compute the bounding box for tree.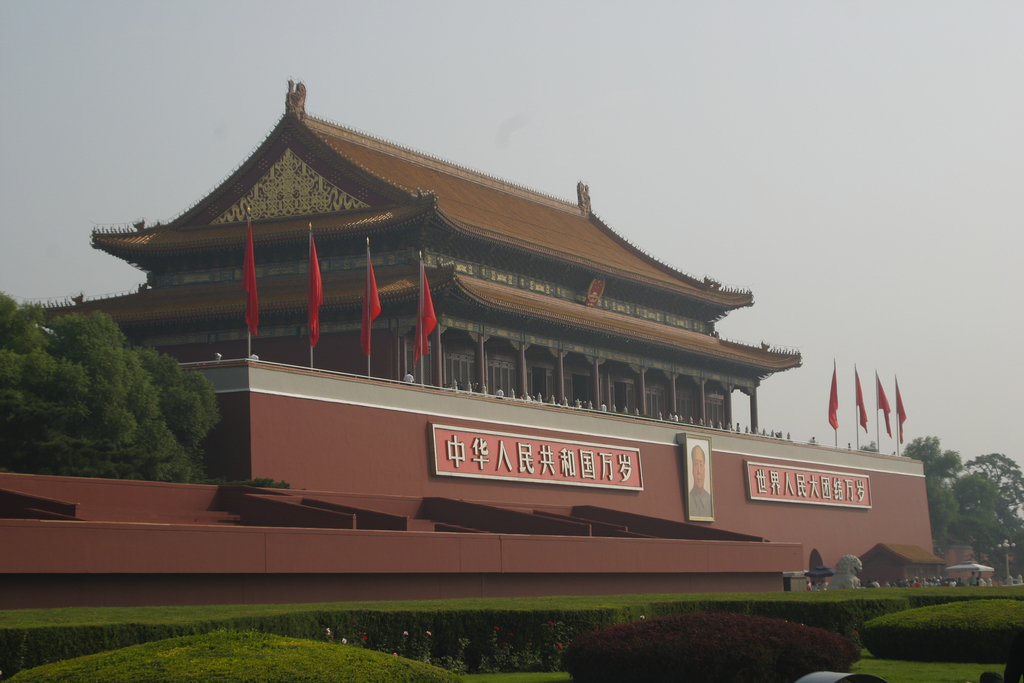
rect(860, 440, 880, 454).
